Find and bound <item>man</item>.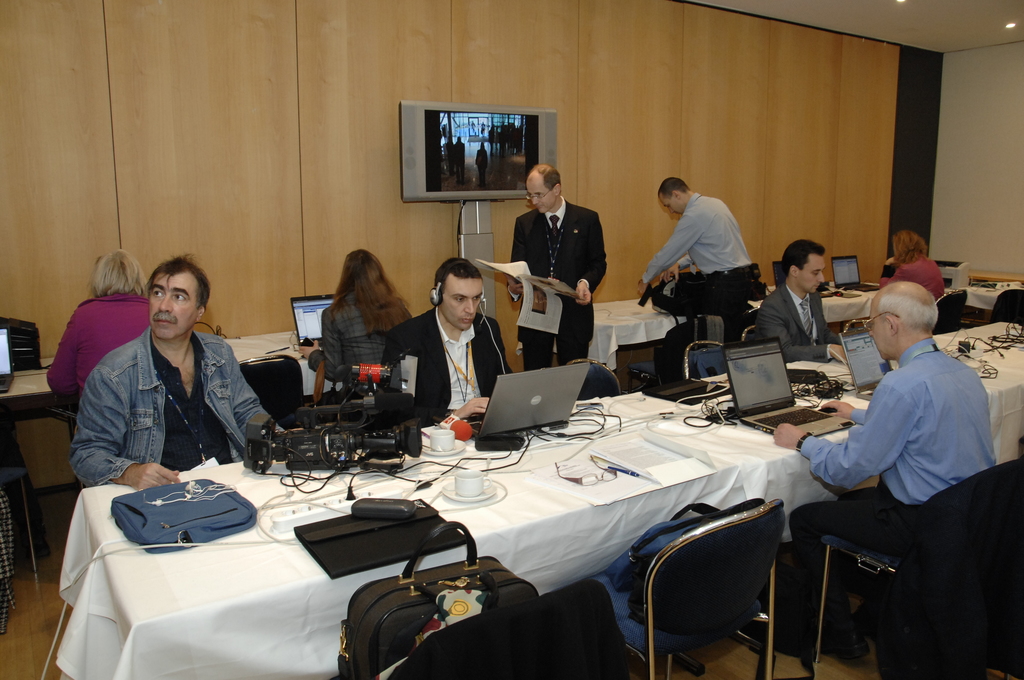
Bound: pyautogui.locateOnScreen(505, 170, 615, 400).
